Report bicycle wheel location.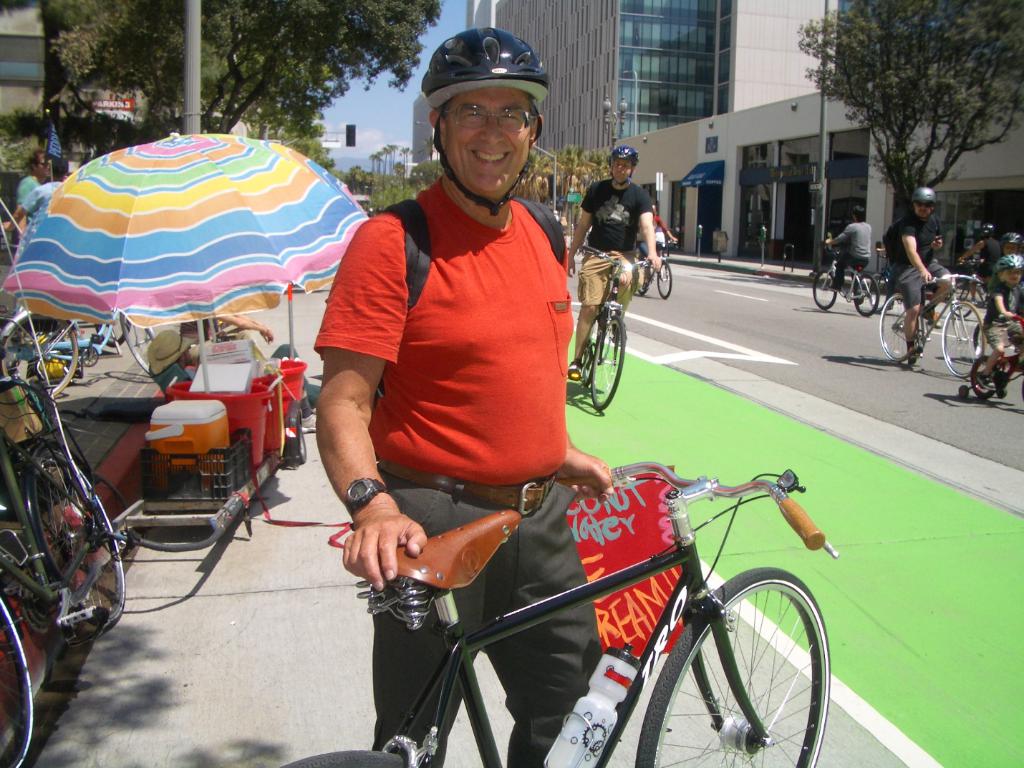
Report: (left=877, top=292, right=922, bottom=362).
